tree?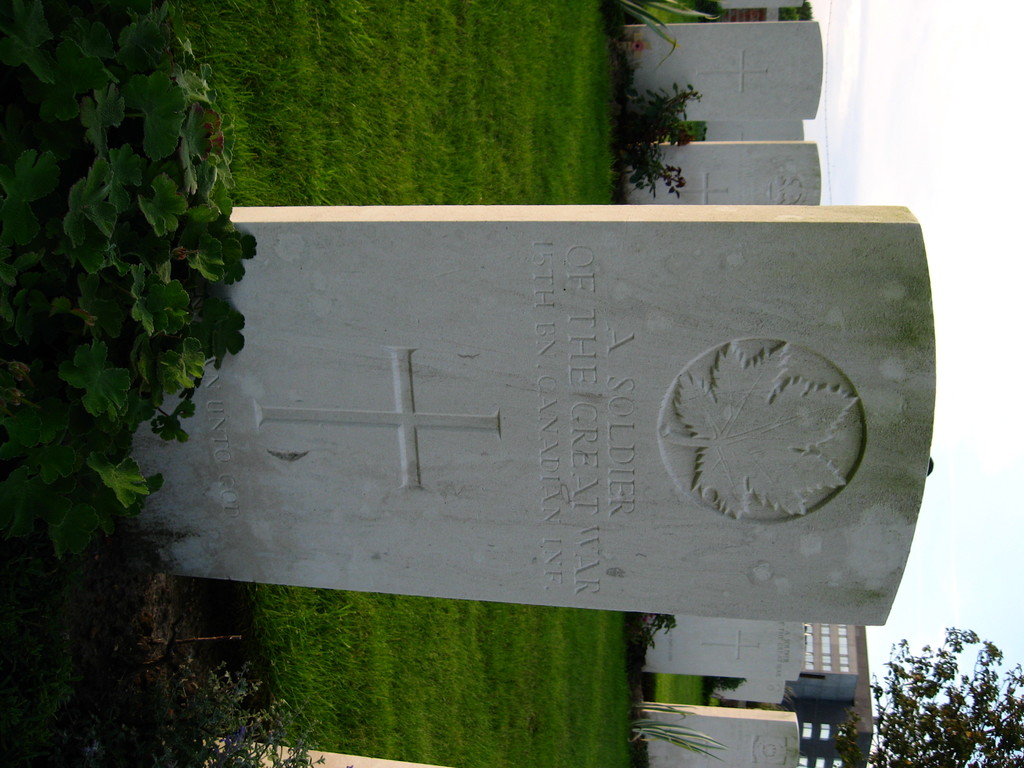
[left=893, top=640, right=1010, bottom=748]
